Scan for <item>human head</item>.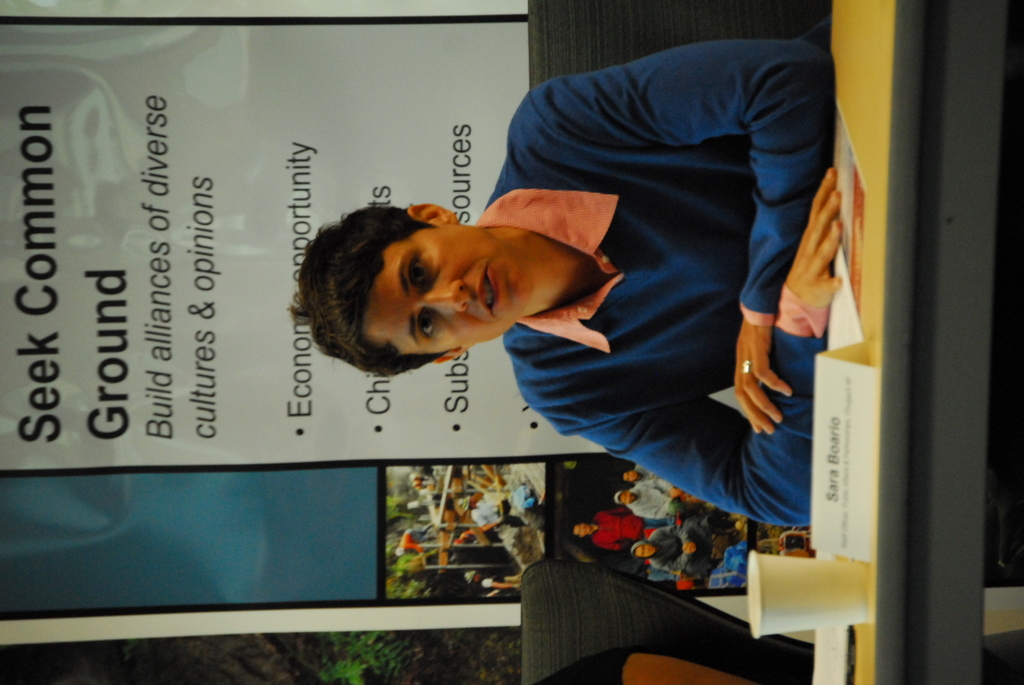
Scan result: 611/489/637/507.
